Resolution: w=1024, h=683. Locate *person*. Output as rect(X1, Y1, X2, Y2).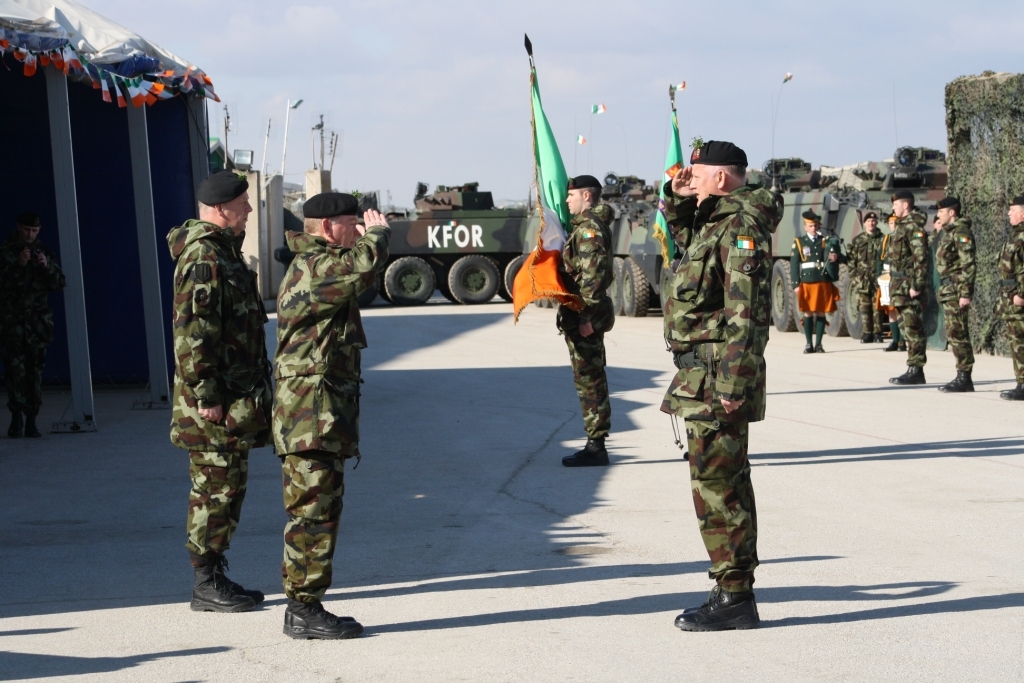
rect(880, 191, 928, 383).
